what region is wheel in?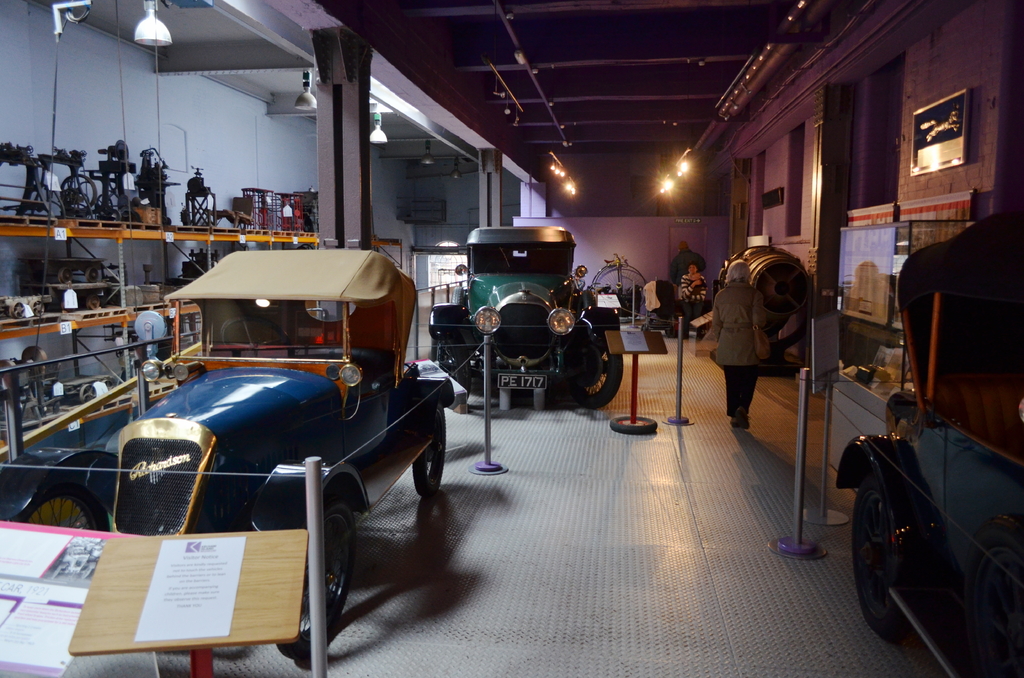
[x1=446, y1=339, x2=476, y2=416].
